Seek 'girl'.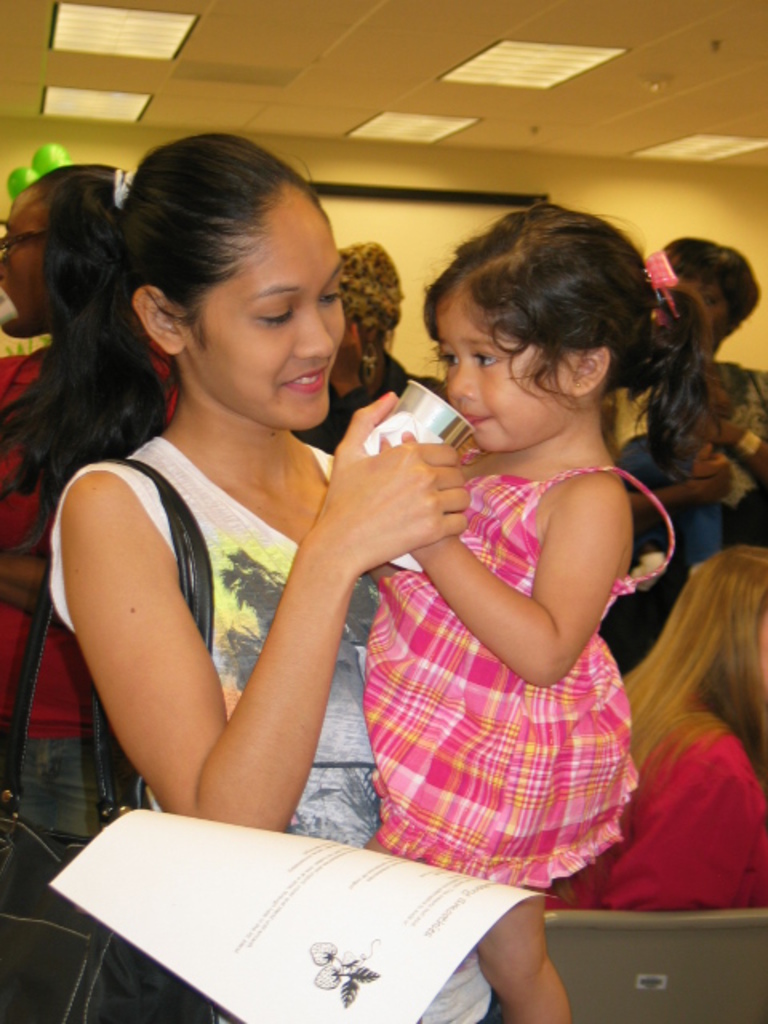
[x1=13, y1=133, x2=533, y2=1022].
